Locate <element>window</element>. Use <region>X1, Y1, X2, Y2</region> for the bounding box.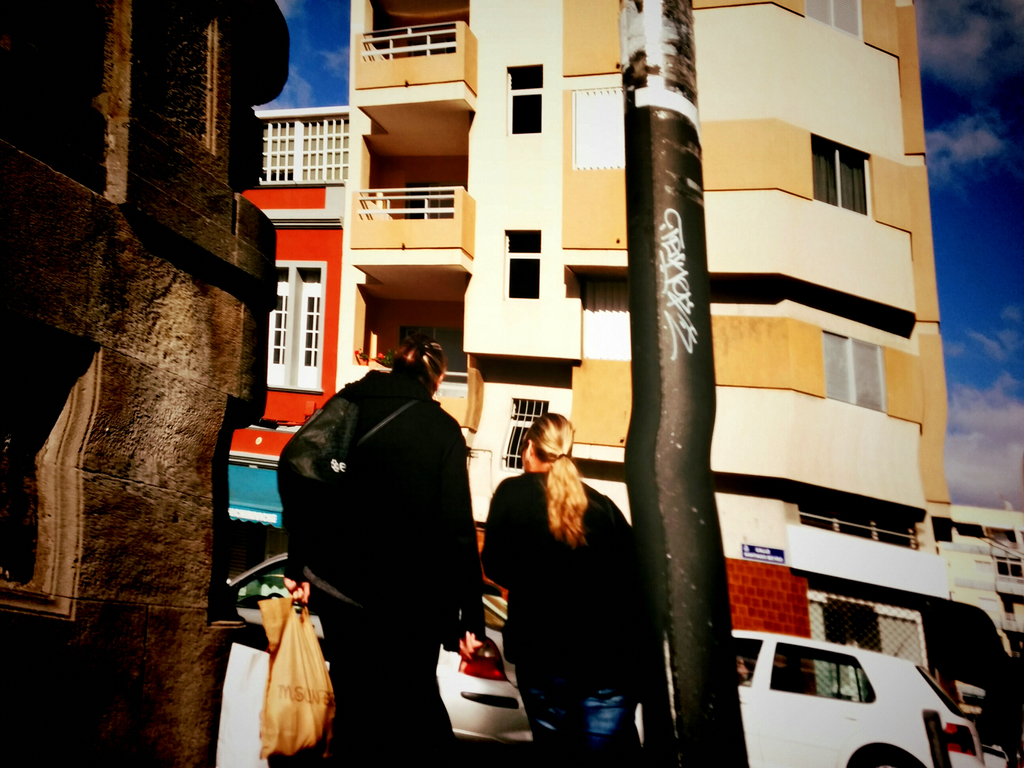
<region>503, 65, 545, 131</region>.
